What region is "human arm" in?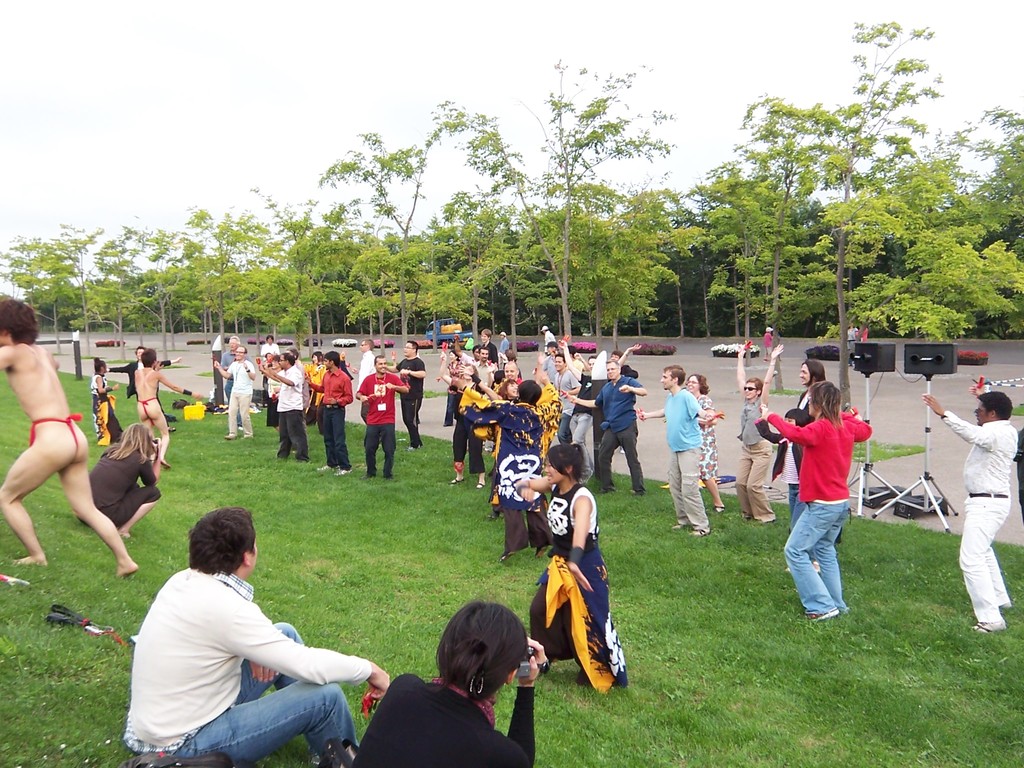
l=161, t=372, r=202, b=399.
